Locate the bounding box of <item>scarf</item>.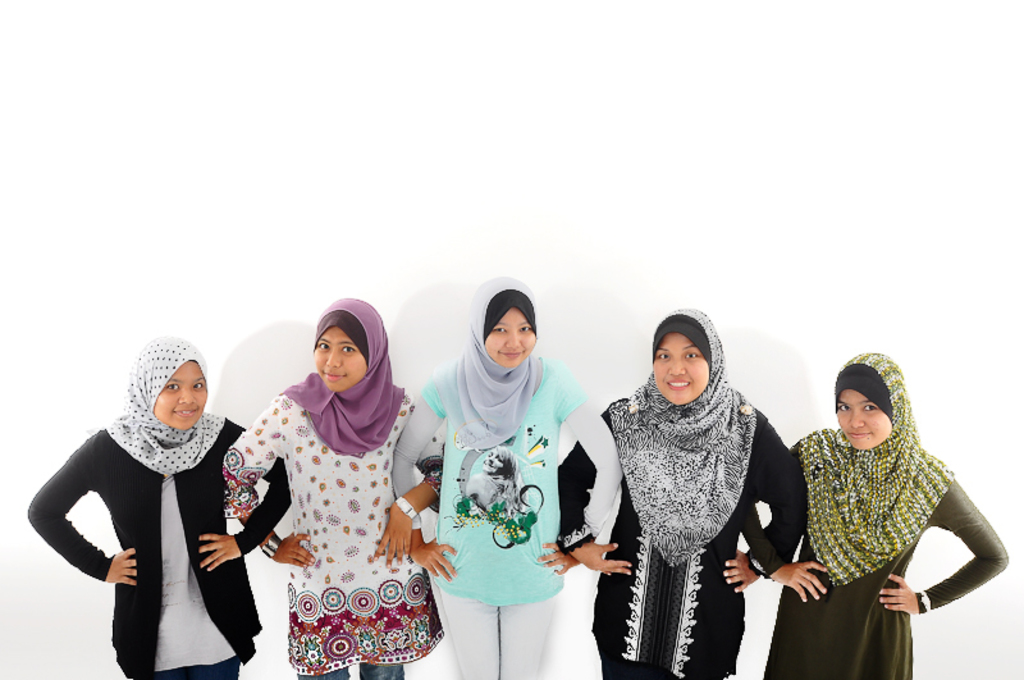
Bounding box: bbox=[416, 280, 590, 458].
